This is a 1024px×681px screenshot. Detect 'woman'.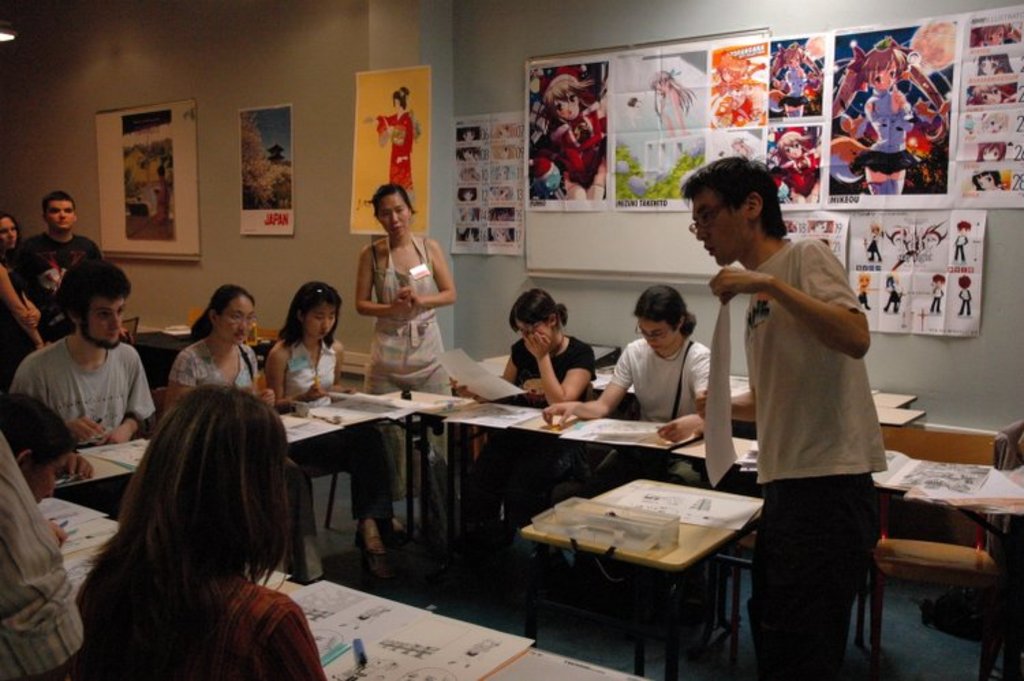
bbox=[348, 176, 472, 546].
